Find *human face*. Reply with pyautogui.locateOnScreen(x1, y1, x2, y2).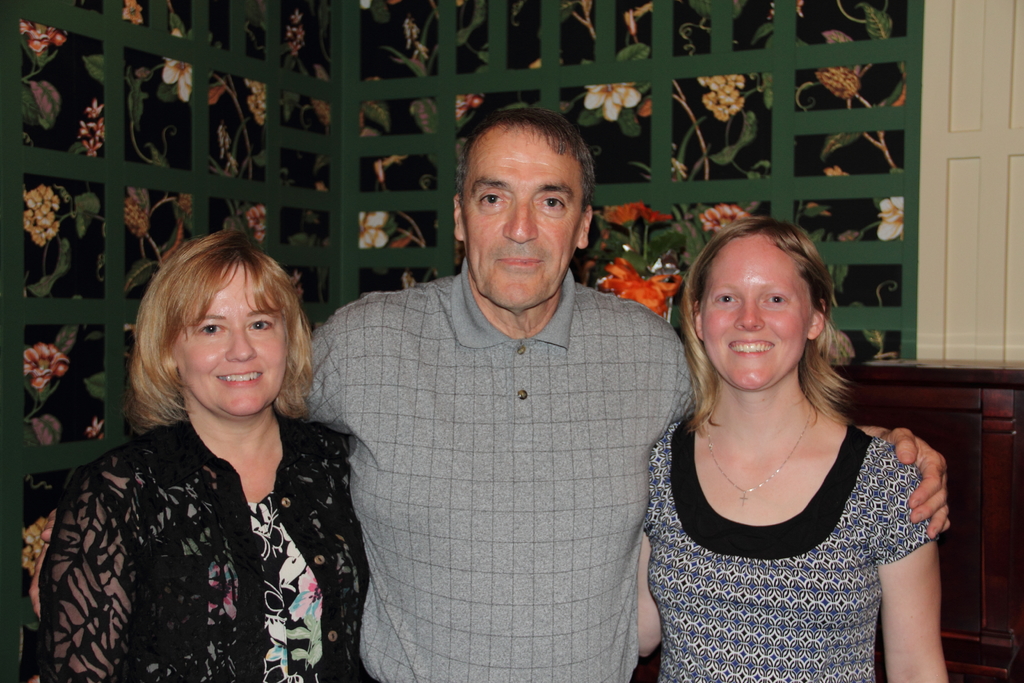
pyautogui.locateOnScreen(173, 261, 294, 418).
